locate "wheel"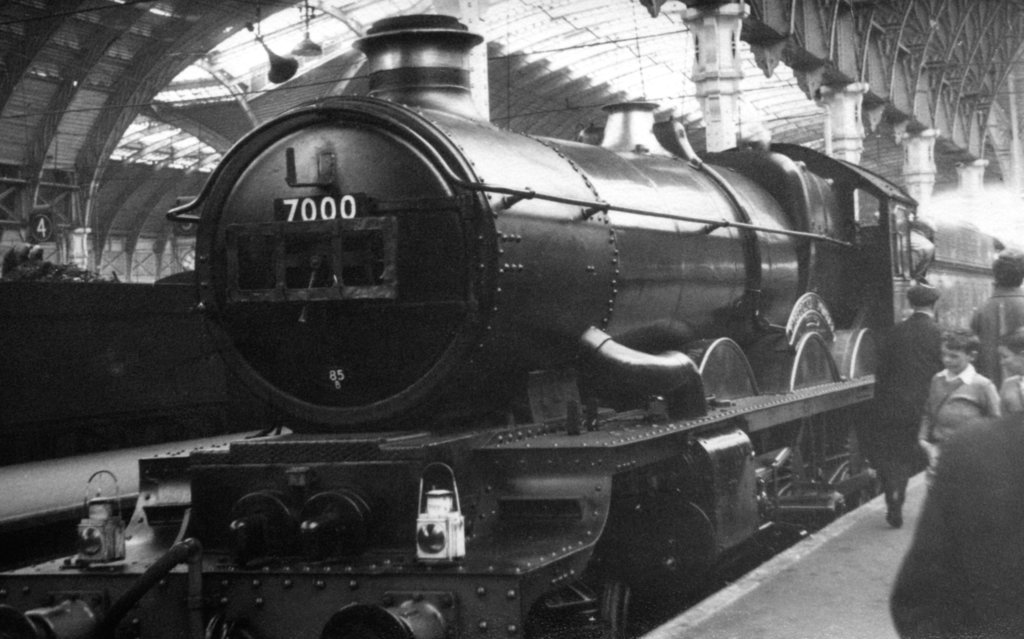
region(603, 554, 674, 638)
